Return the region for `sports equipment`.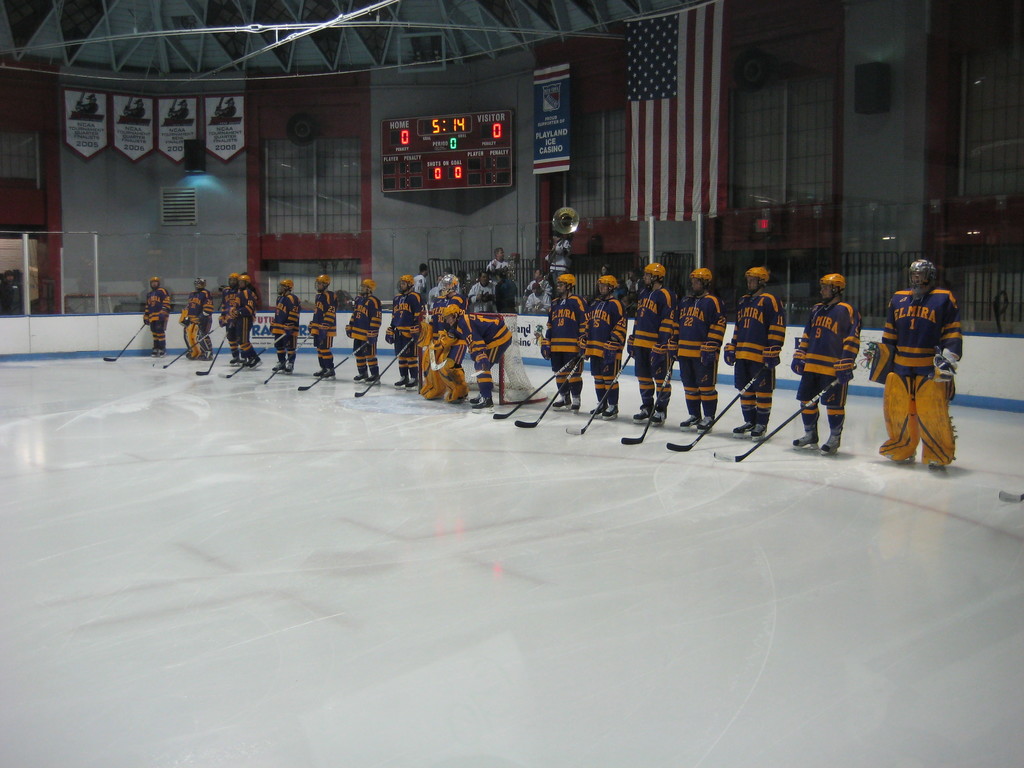
601,403,618,421.
